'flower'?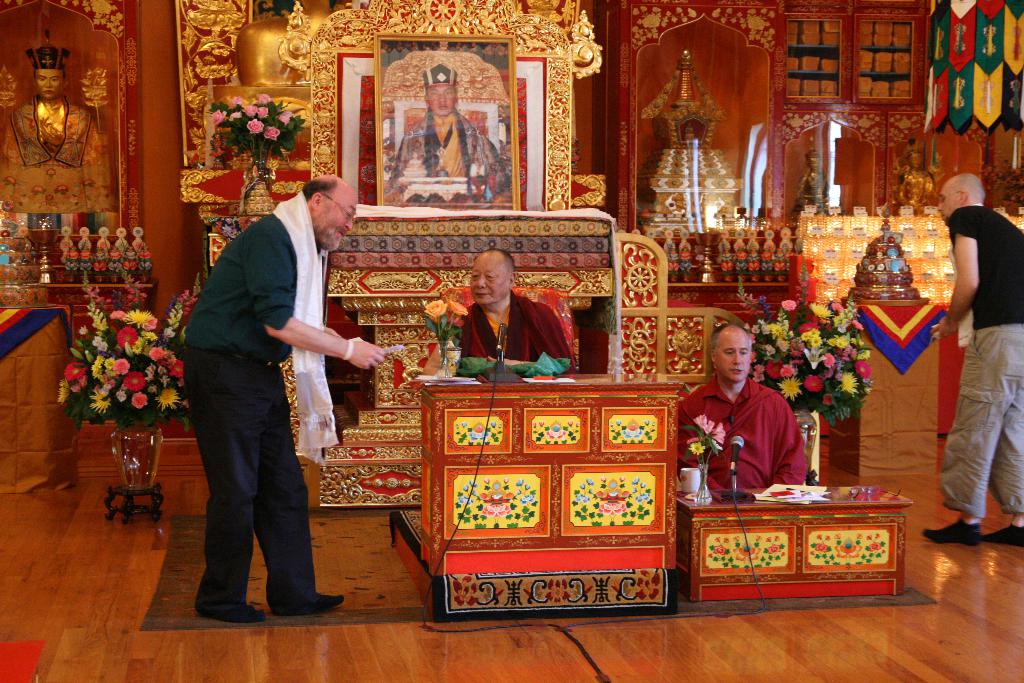
Rect(690, 443, 703, 456)
